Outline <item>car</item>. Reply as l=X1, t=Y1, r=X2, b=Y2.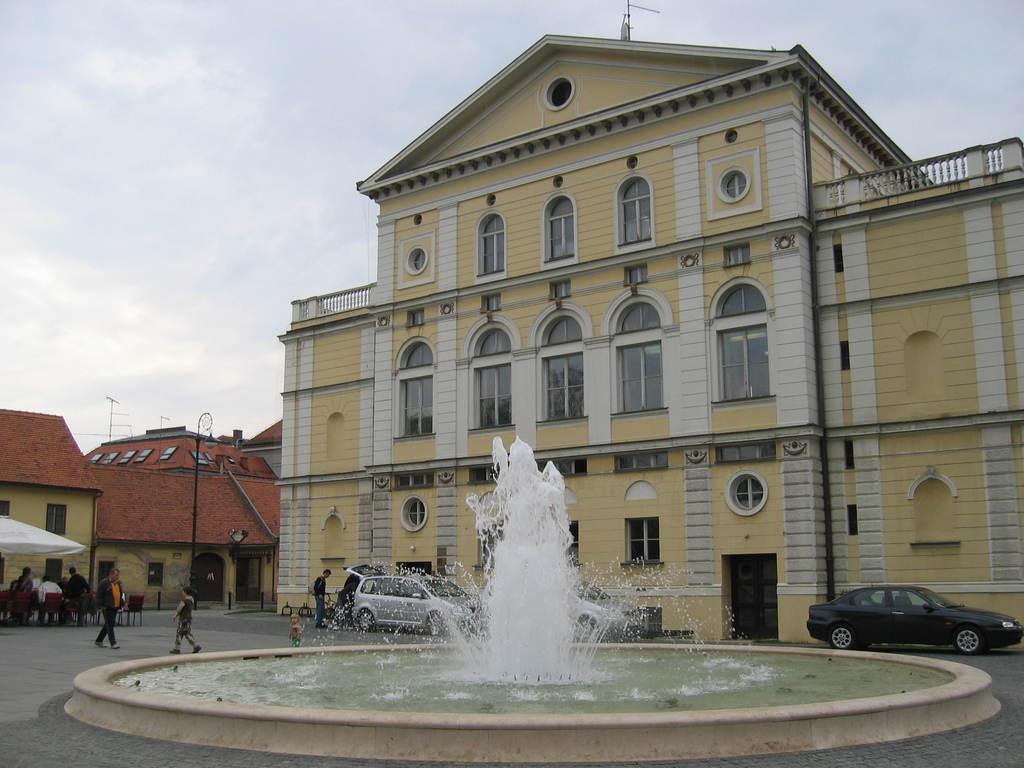
l=579, t=583, r=650, b=643.
